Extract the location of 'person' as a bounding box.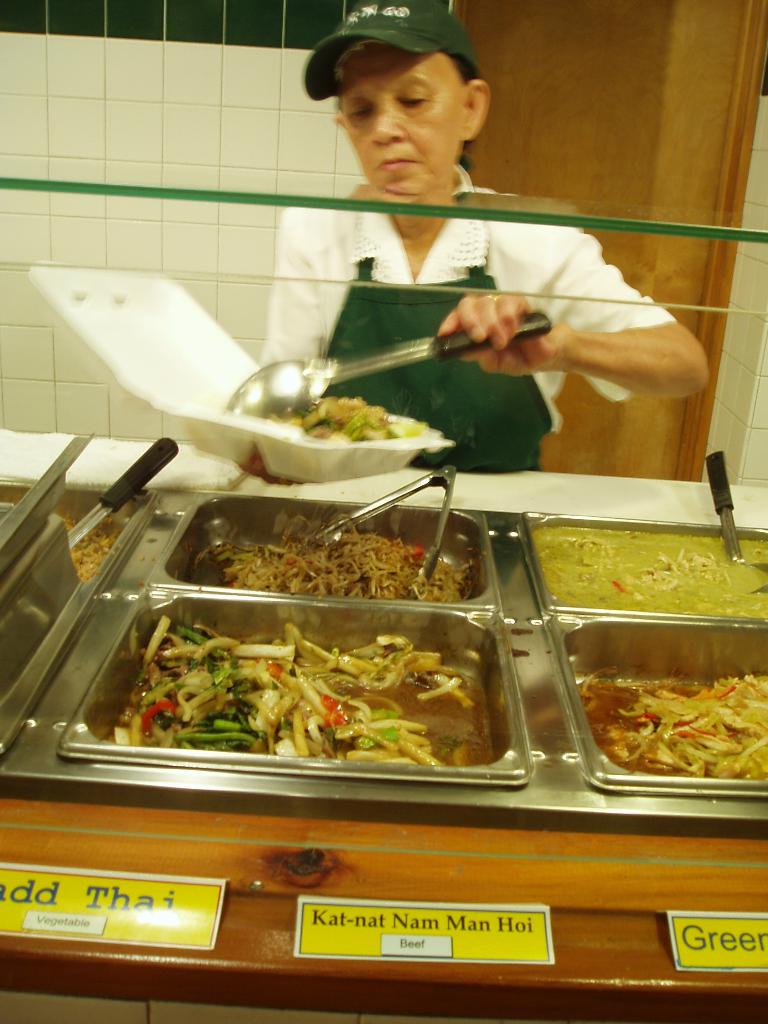
{"left": 188, "top": 0, "right": 734, "bottom": 443}.
